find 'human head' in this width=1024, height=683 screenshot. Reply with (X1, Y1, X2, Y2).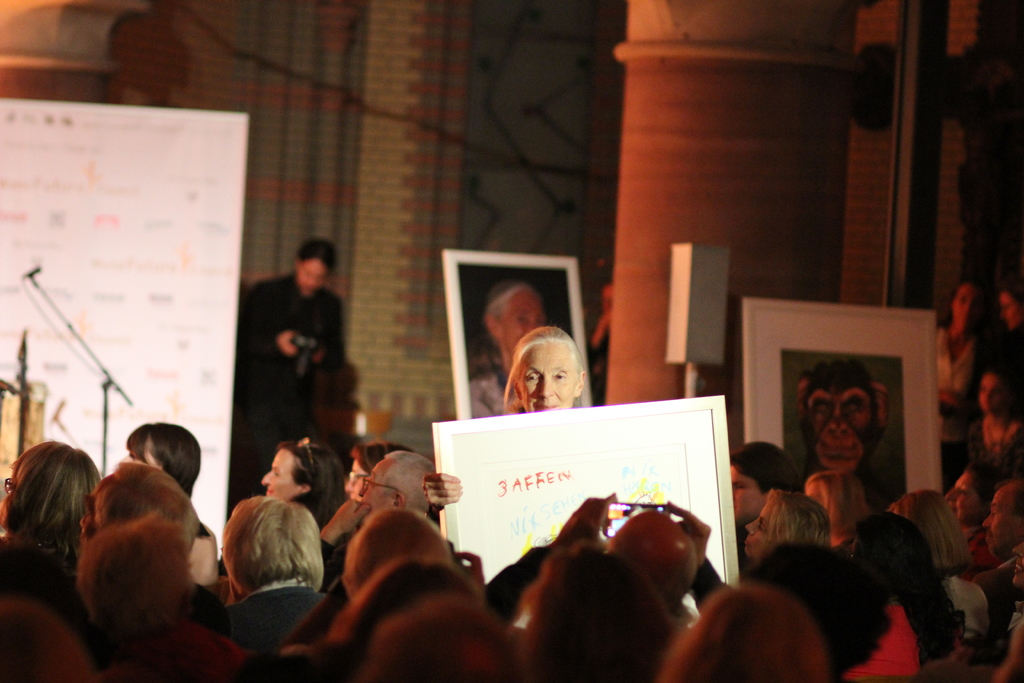
(342, 509, 452, 600).
